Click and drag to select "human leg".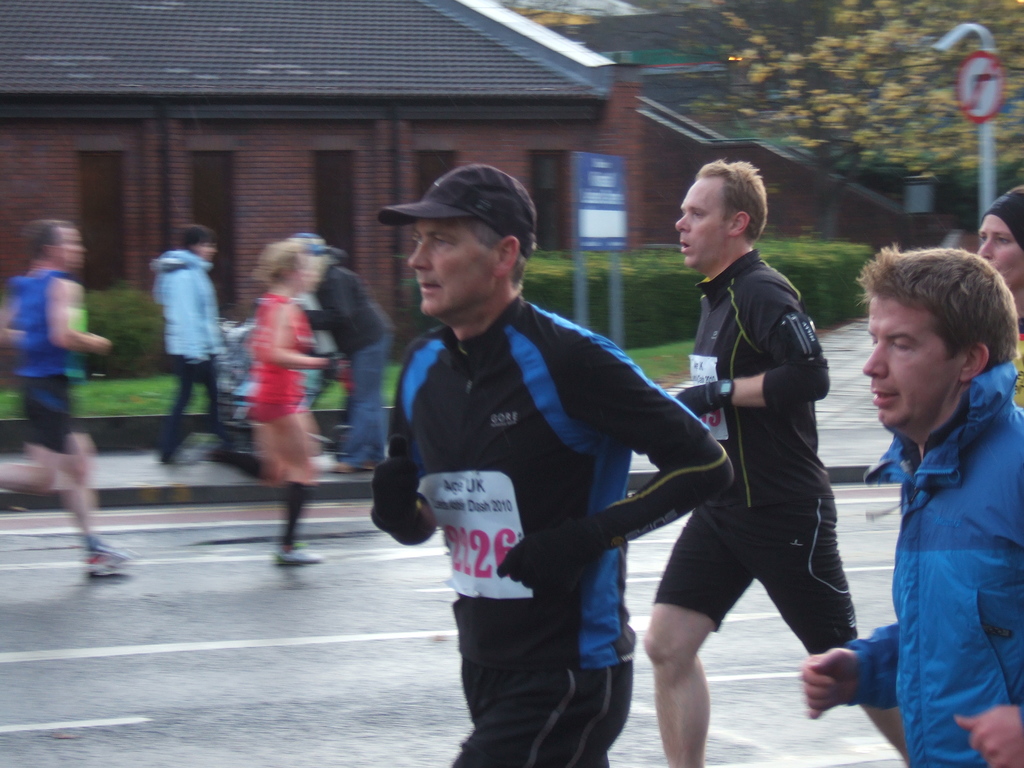
Selection: crop(760, 480, 899, 753).
